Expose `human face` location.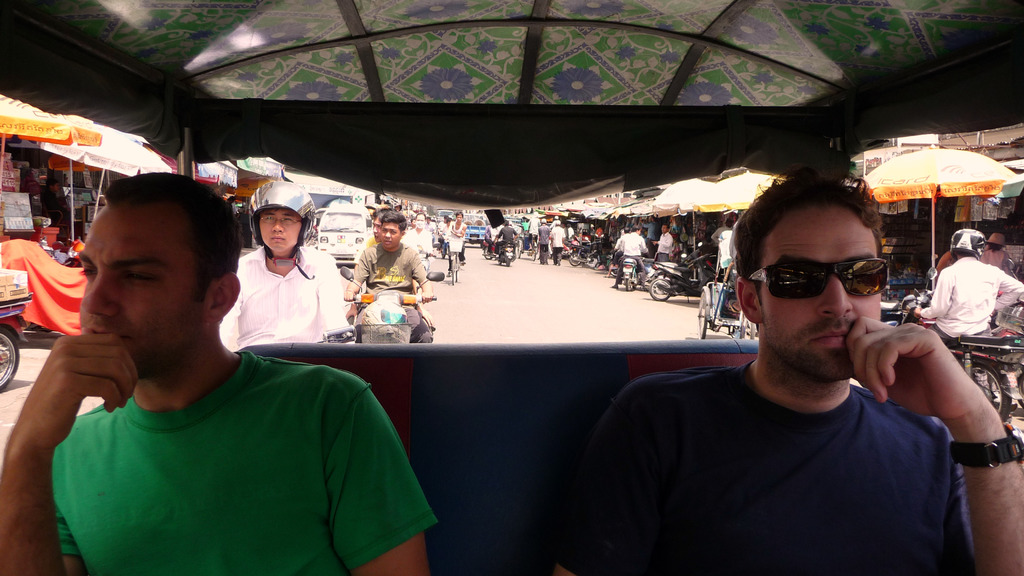
Exposed at 76 210 193 377.
